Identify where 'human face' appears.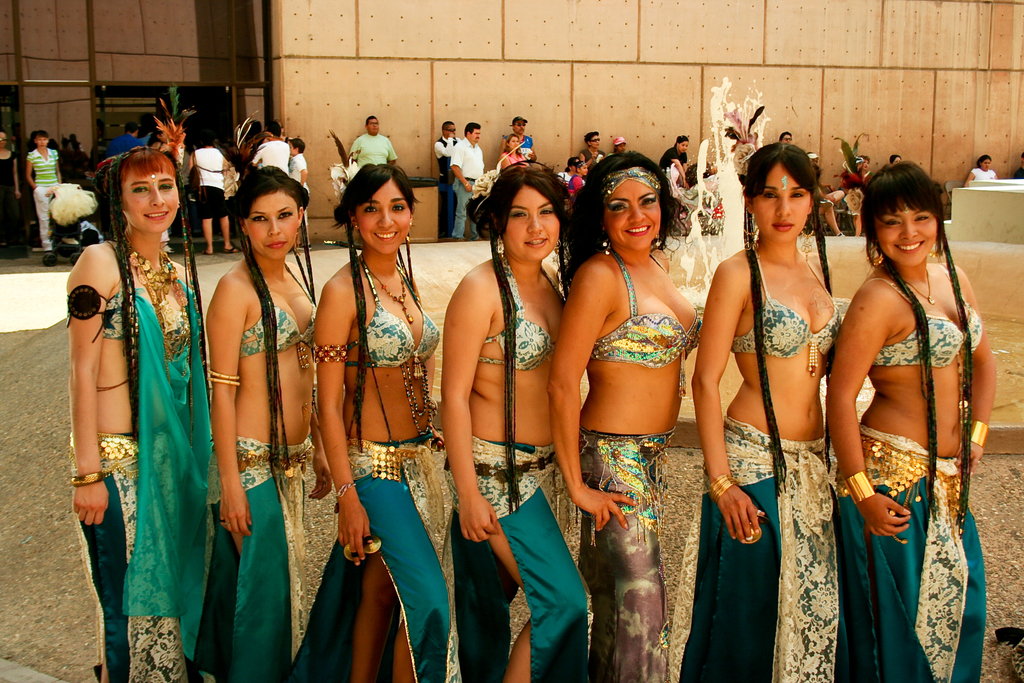
Appears at (36, 135, 50, 149).
